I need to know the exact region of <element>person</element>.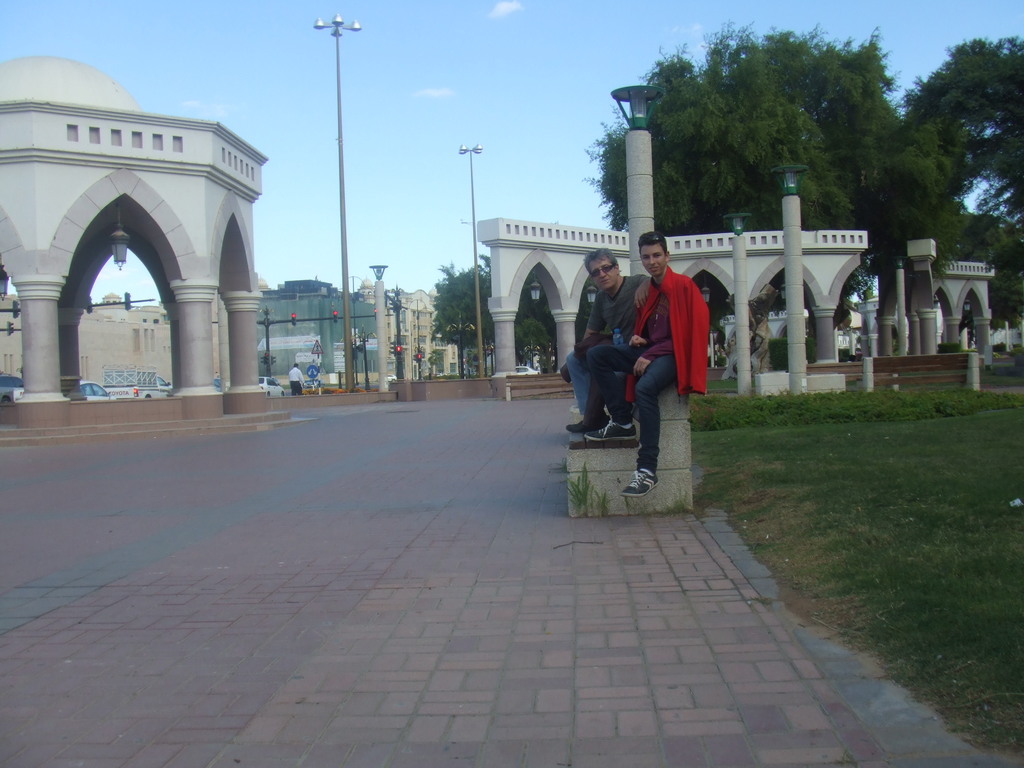
Region: {"left": 569, "top": 250, "right": 652, "bottom": 435}.
